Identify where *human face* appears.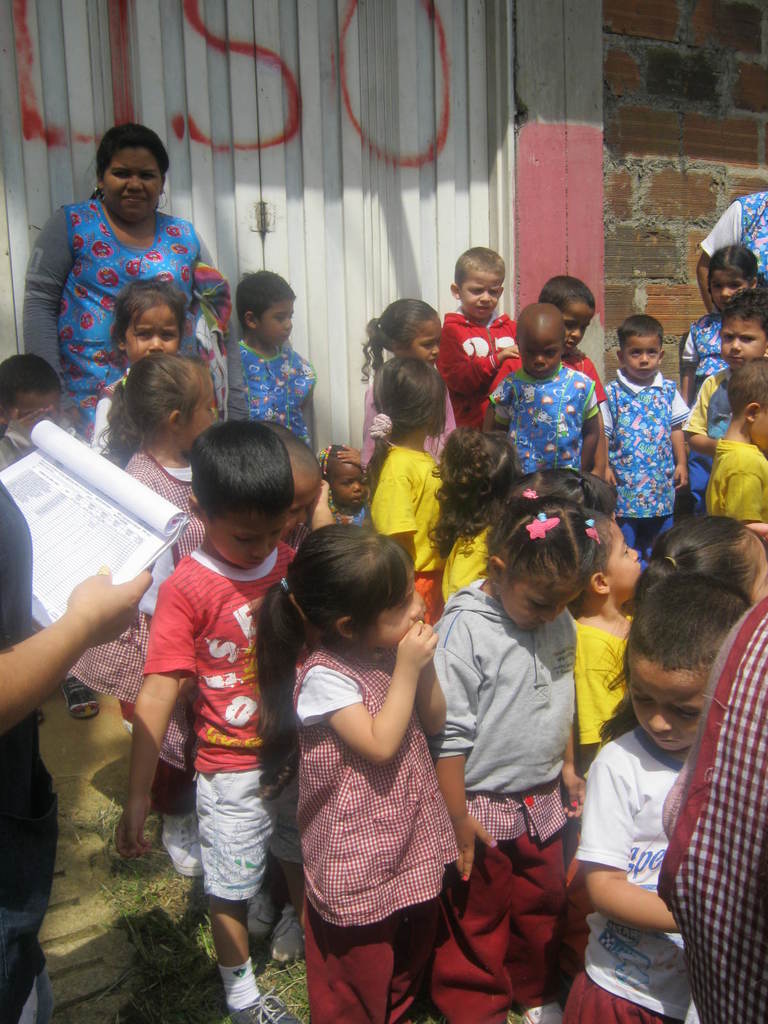
Appears at (256, 302, 293, 346).
